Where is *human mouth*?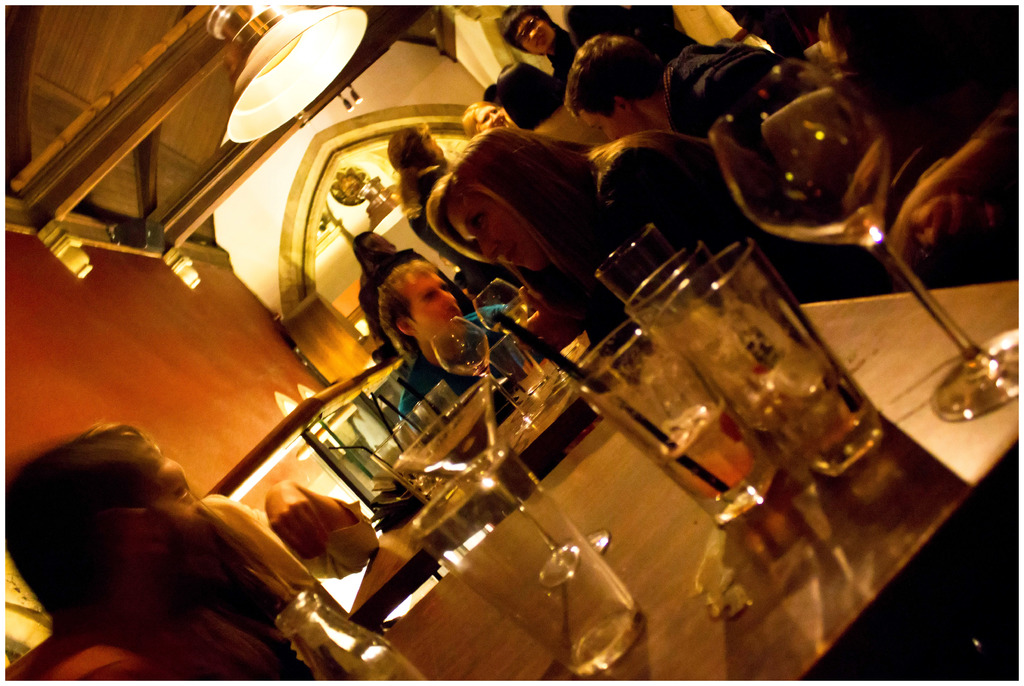
left=539, top=38, right=551, bottom=47.
